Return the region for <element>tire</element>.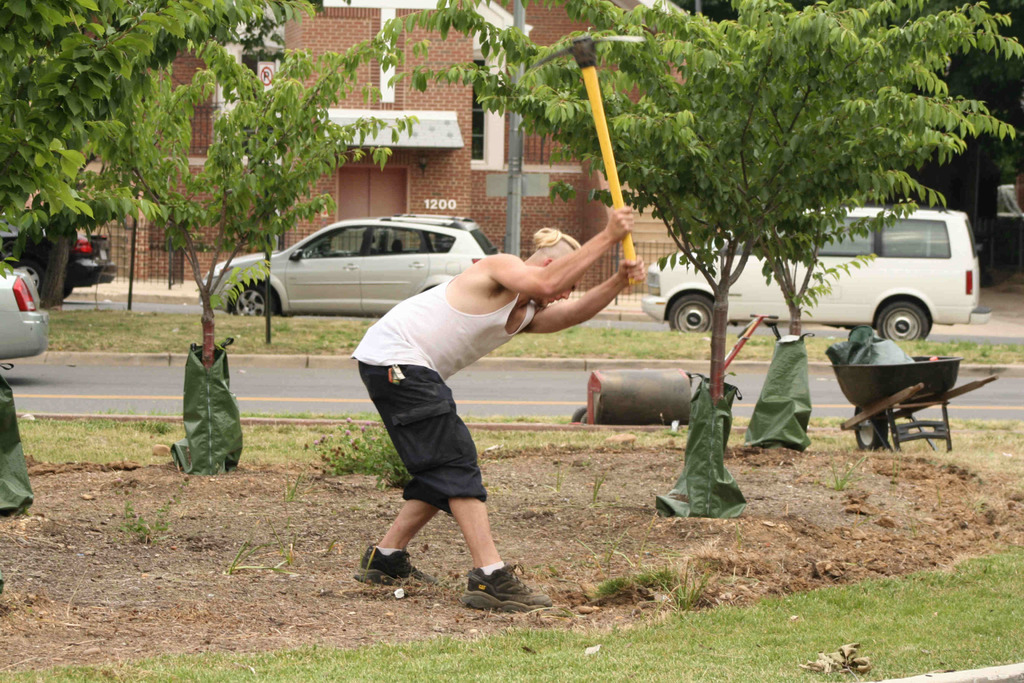
[668,295,714,334].
